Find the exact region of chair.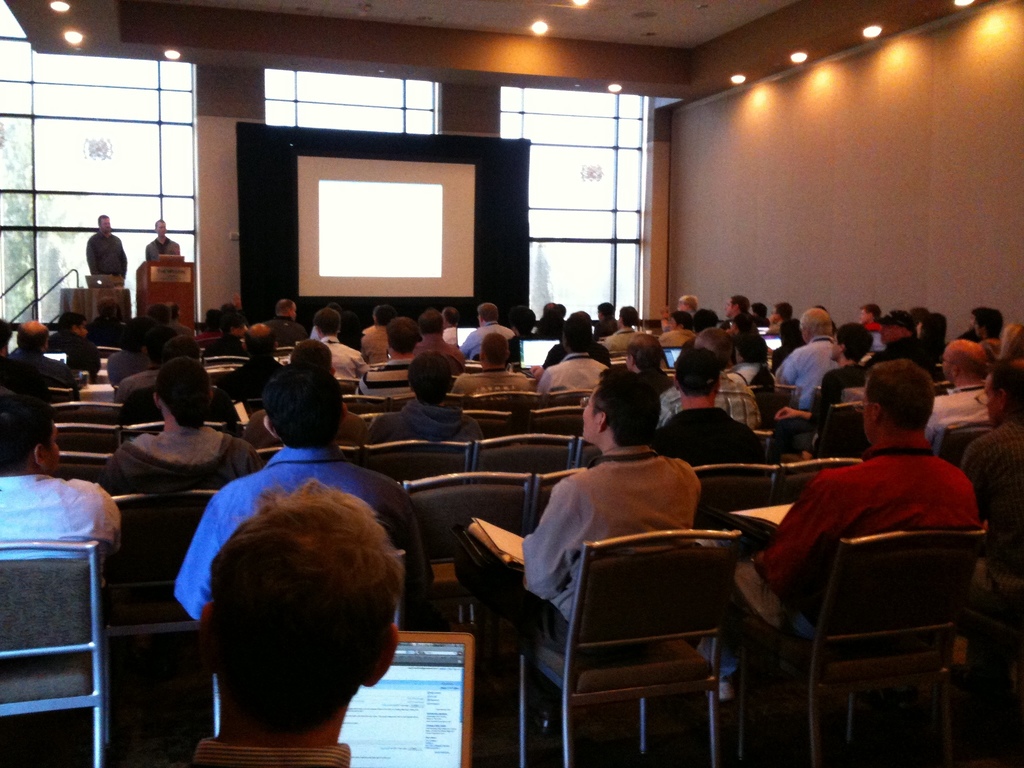
Exact region: BBox(124, 422, 235, 433).
